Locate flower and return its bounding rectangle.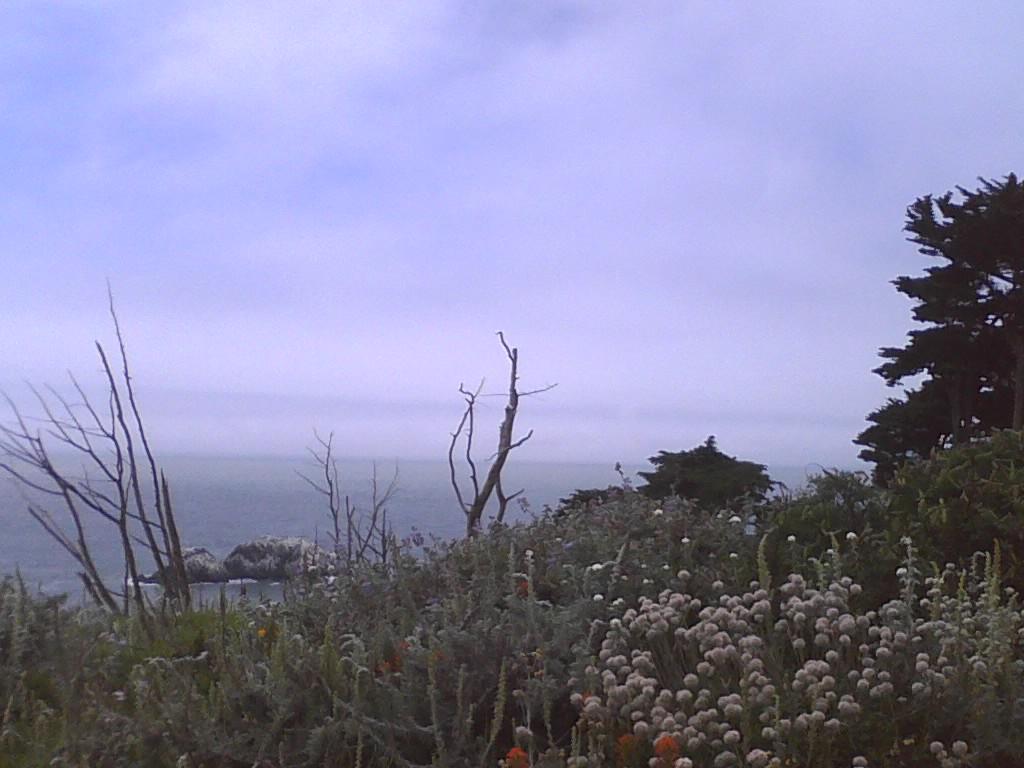
pyautogui.locateOnScreen(525, 544, 534, 560).
